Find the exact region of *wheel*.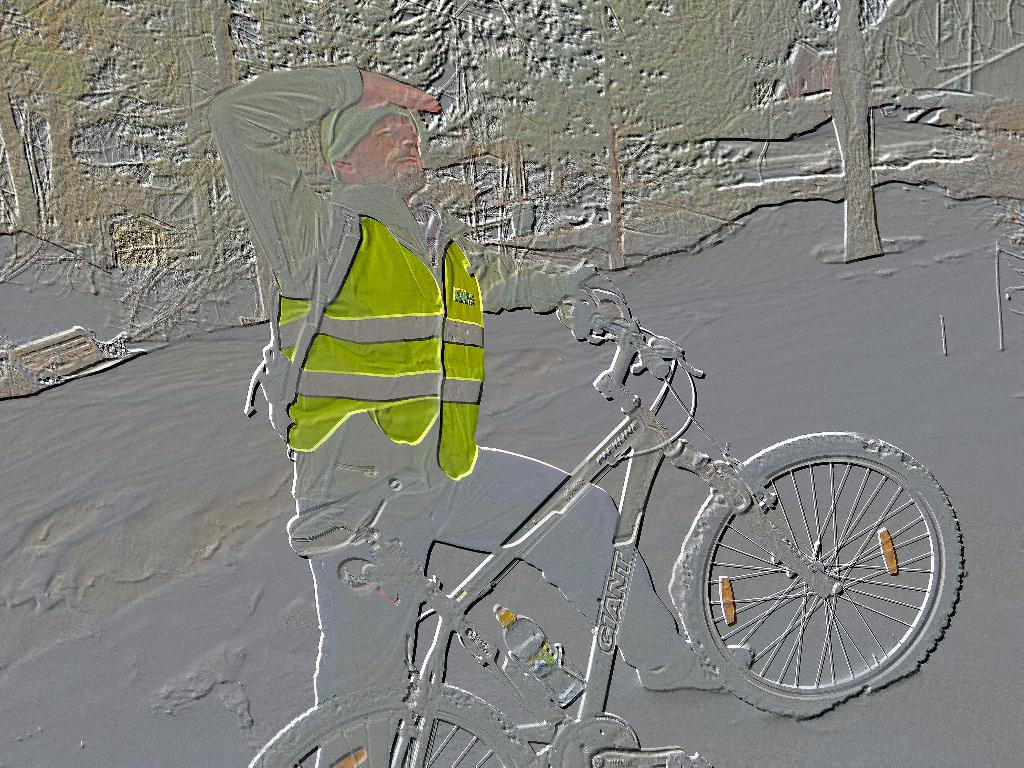
Exact region: (x1=685, y1=442, x2=956, y2=702).
